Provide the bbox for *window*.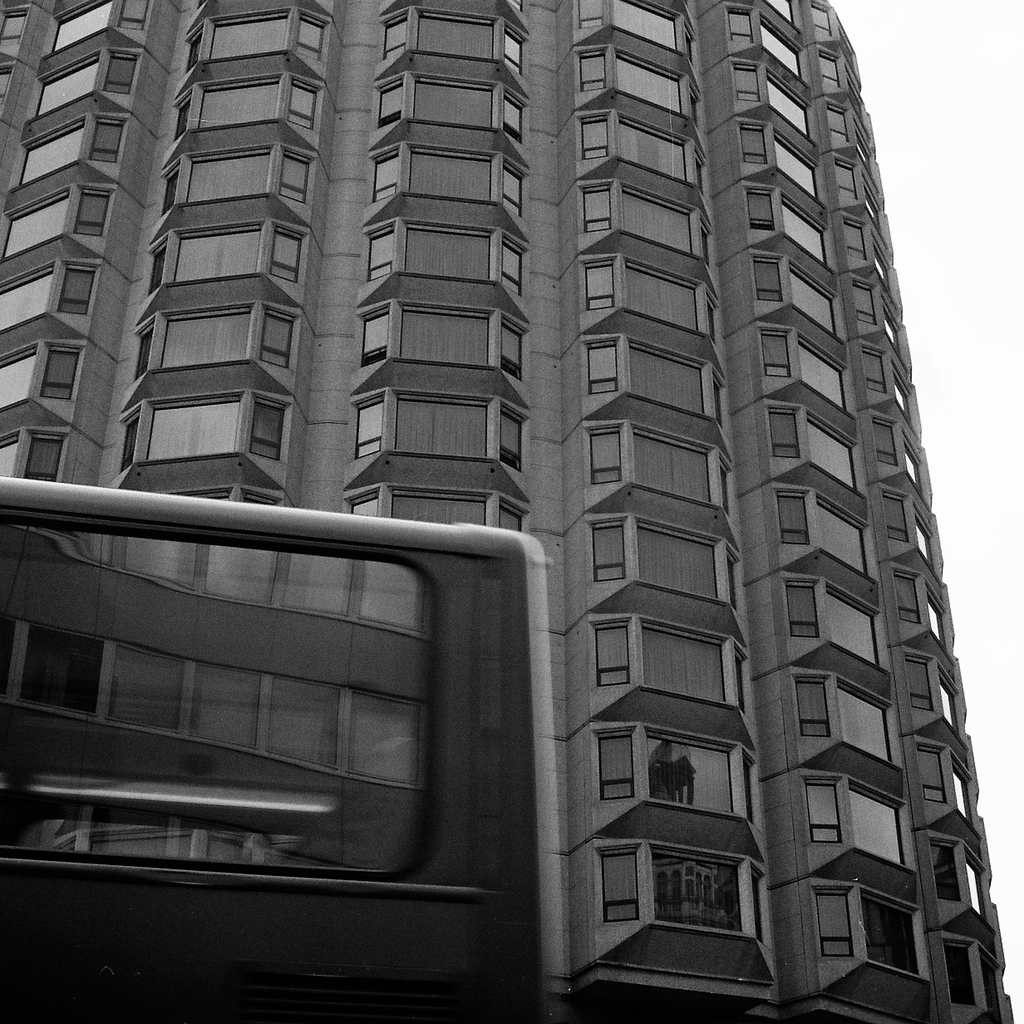
crop(375, 155, 521, 219).
